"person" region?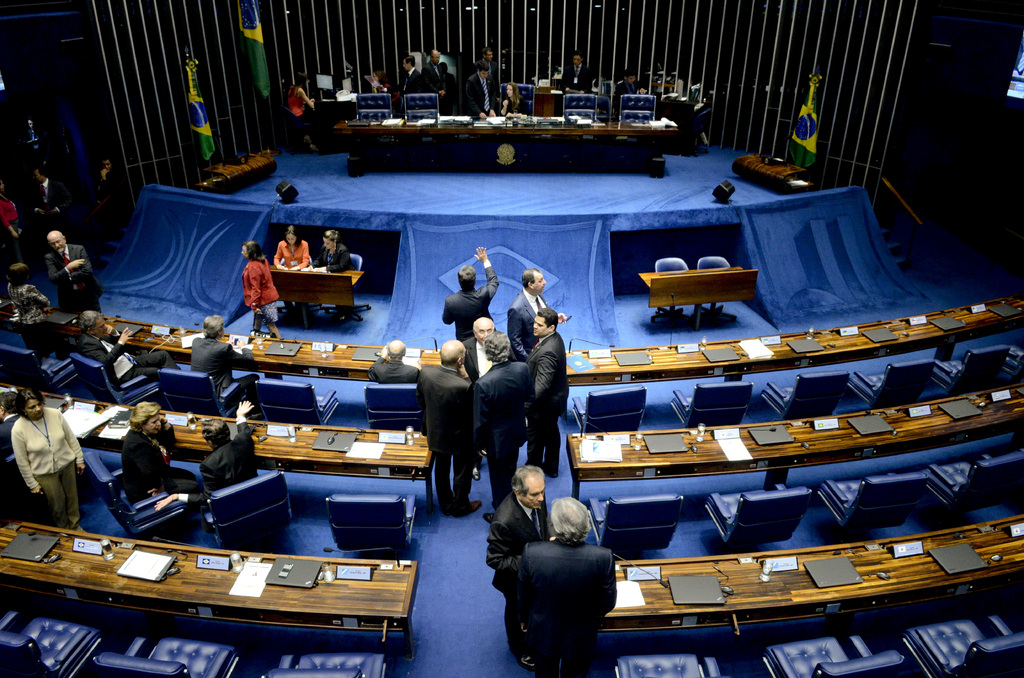
bbox(517, 307, 570, 485)
